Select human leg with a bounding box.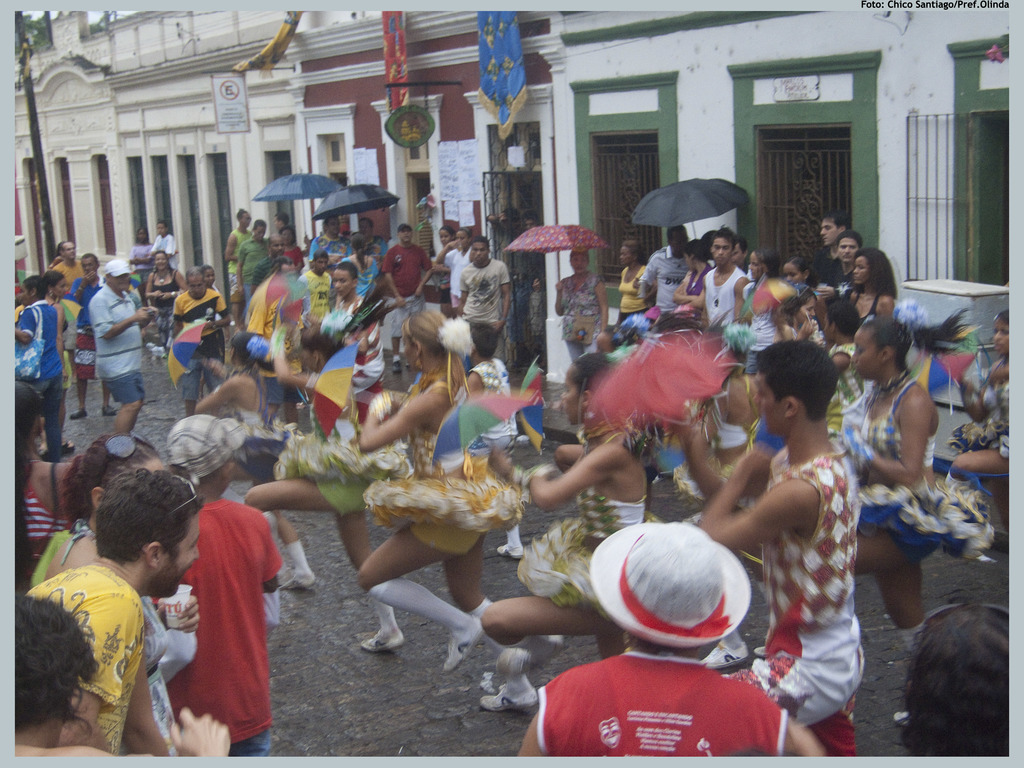
box(945, 447, 1000, 487).
